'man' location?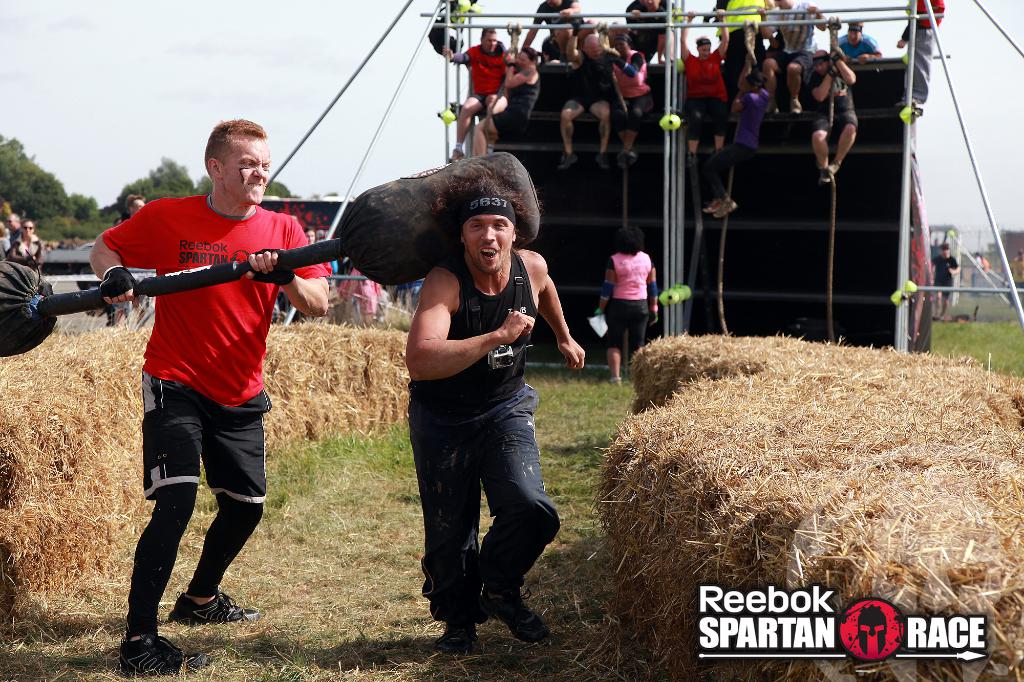
select_region(442, 30, 518, 166)
